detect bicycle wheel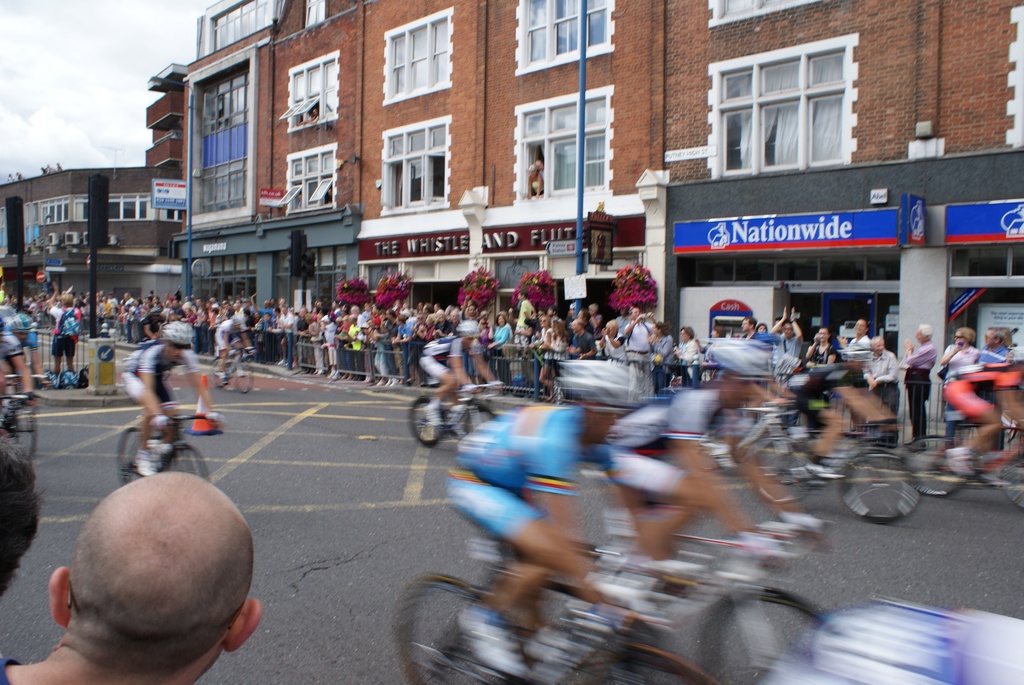
BBox(208, 356, 229, 393)
